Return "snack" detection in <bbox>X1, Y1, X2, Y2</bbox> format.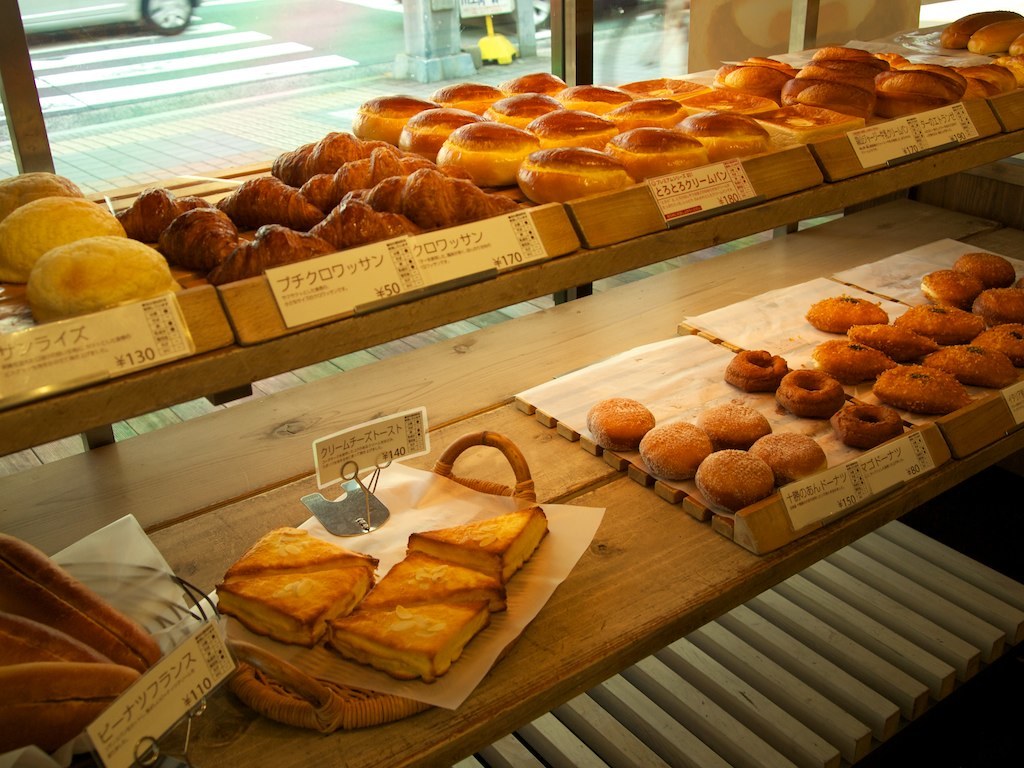
<bbox>31, 243, 182, 330</bbox>.
